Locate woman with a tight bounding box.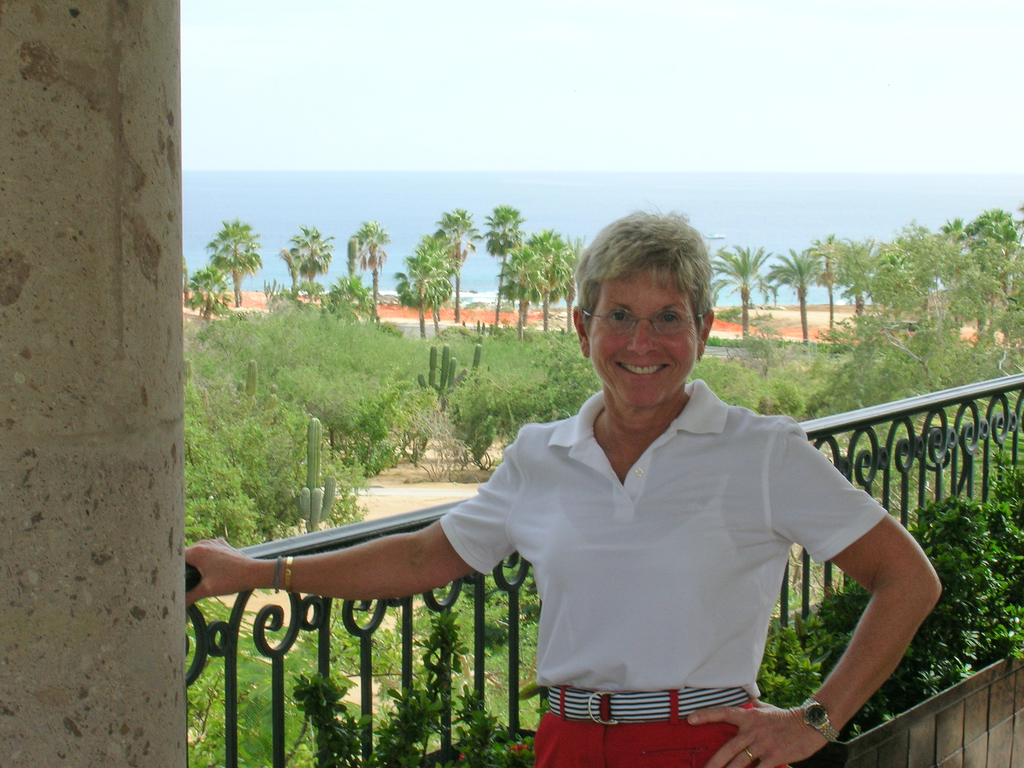
bbox=[179, 208, 941, 767].
